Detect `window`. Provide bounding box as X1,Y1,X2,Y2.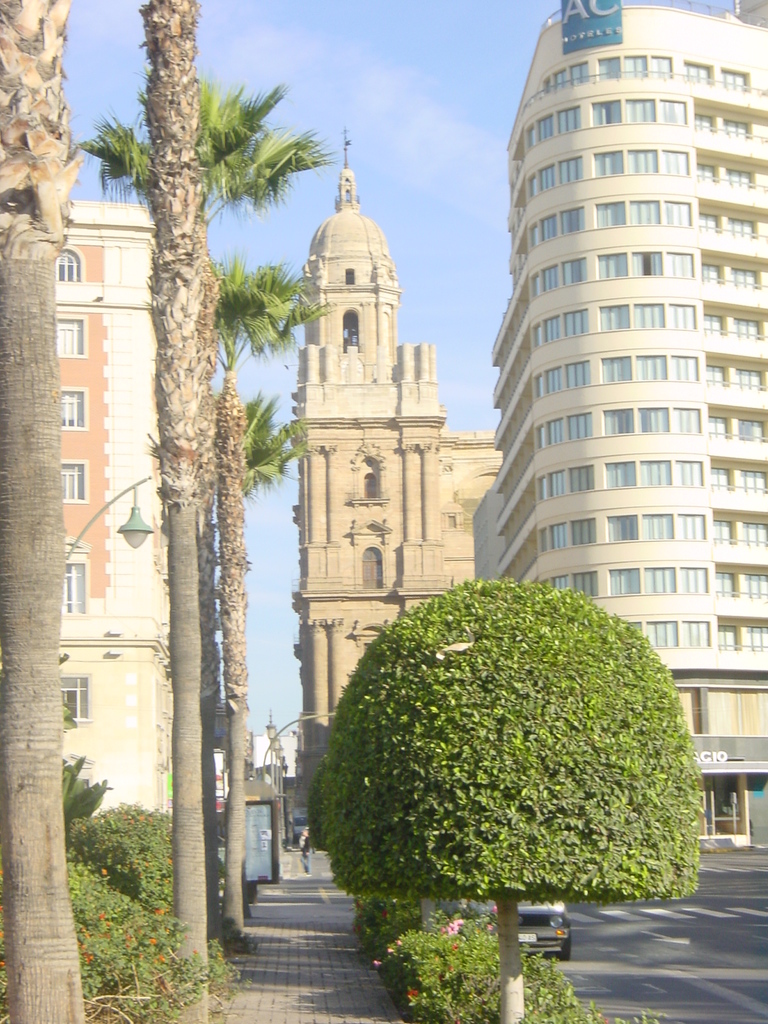
52,669,96,724.
